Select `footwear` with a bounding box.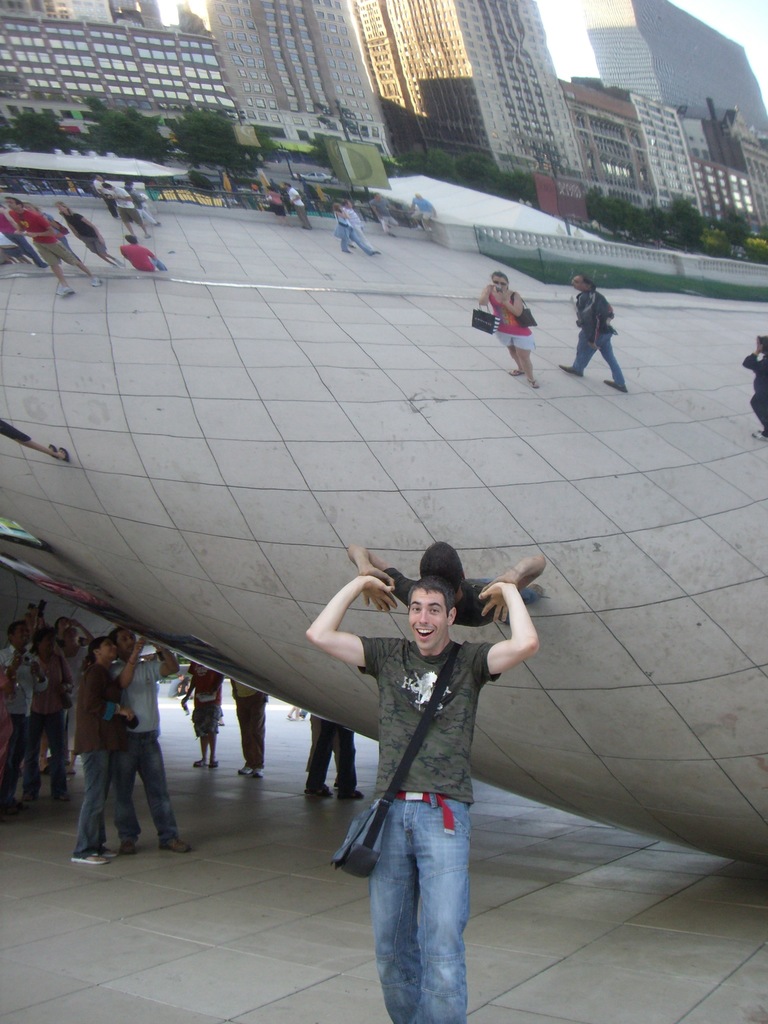
locate(74, 857, 108, 867).
